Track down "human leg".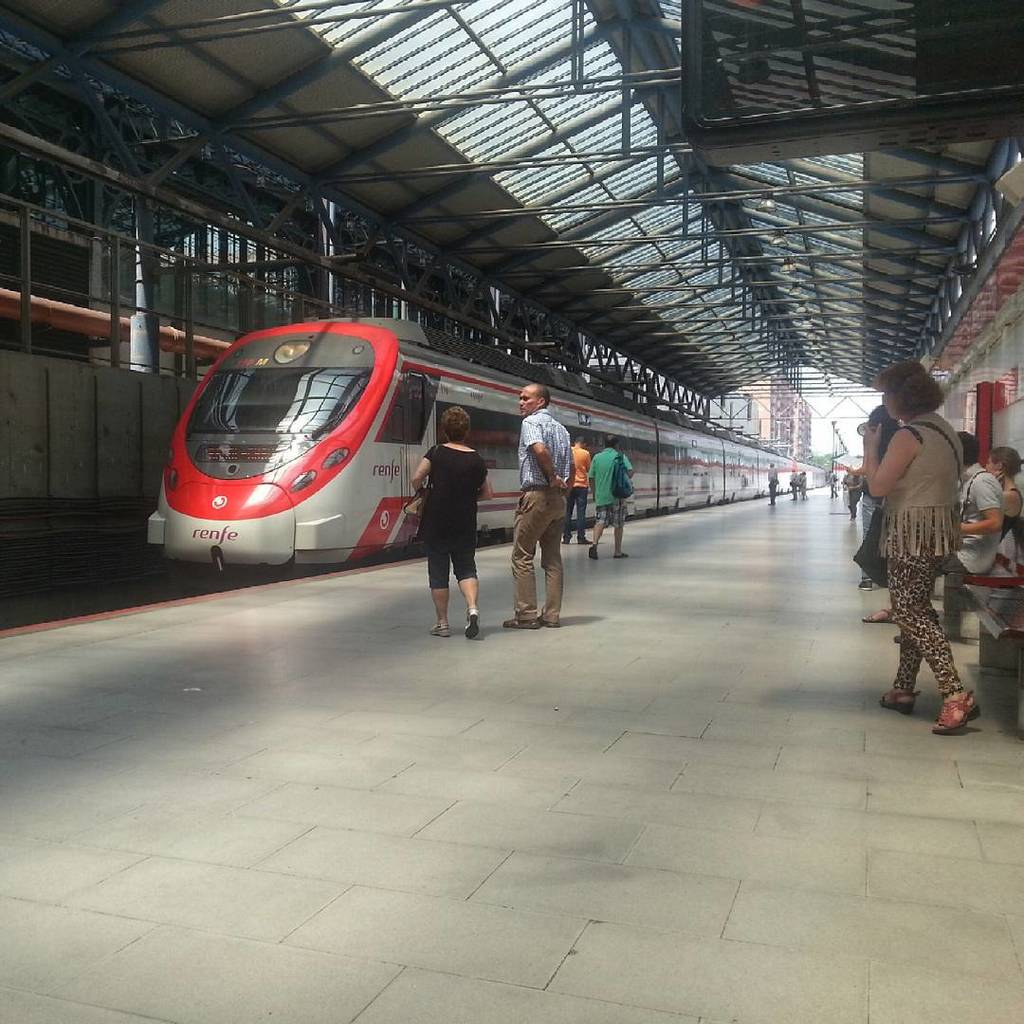
Tracked to (561,490,572,541).
